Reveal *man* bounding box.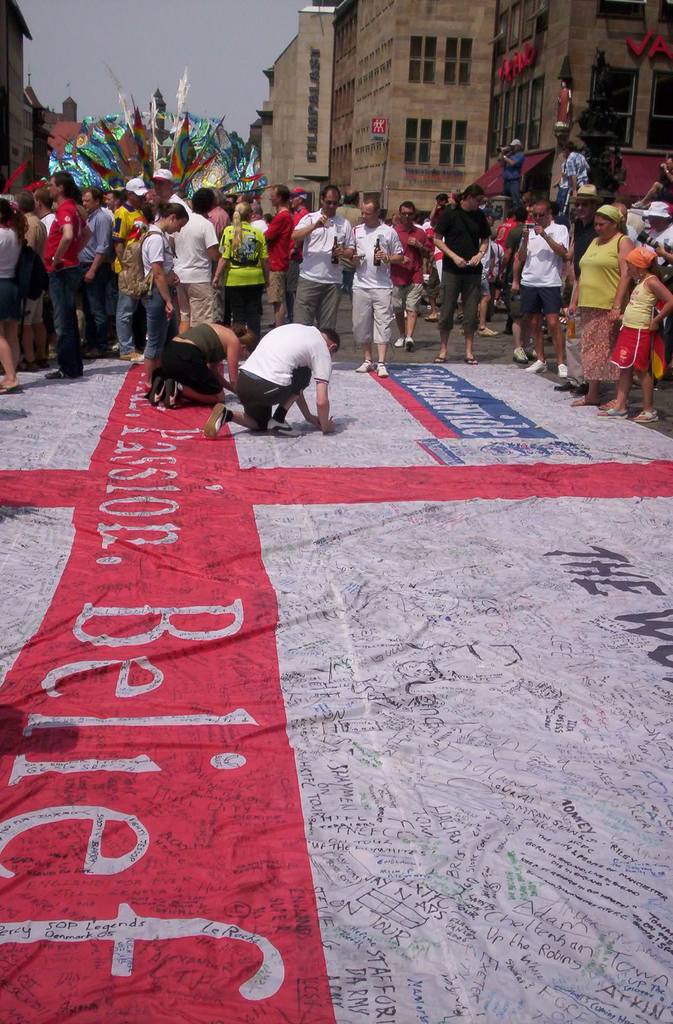
Revealed: bbox=[384, 198, 425, 351].
